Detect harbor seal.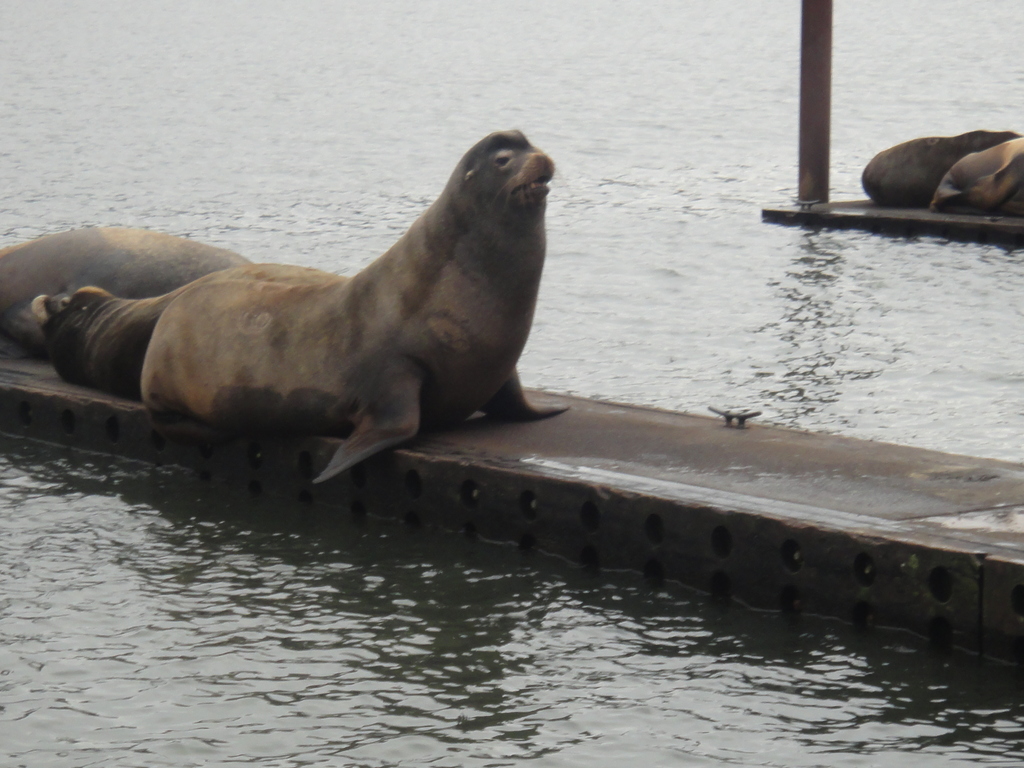
Detected at rect(928, 138, 1023, 216).
